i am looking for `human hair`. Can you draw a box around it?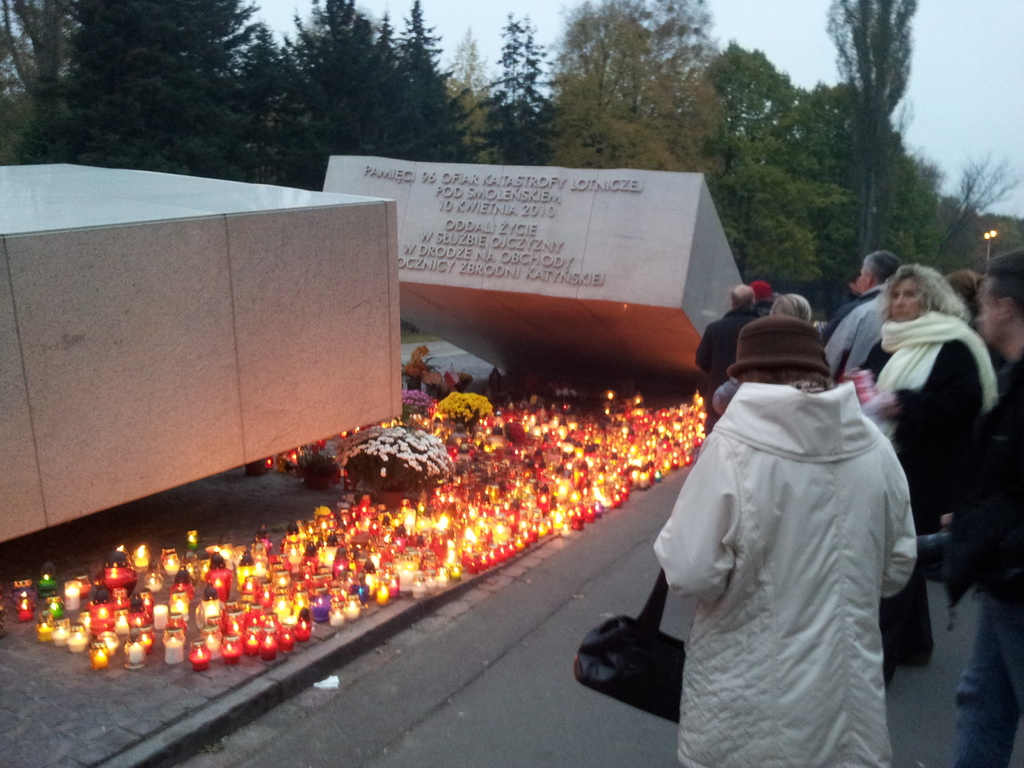
Sure, the bounding box is box(986, 246, 1023, 317).
